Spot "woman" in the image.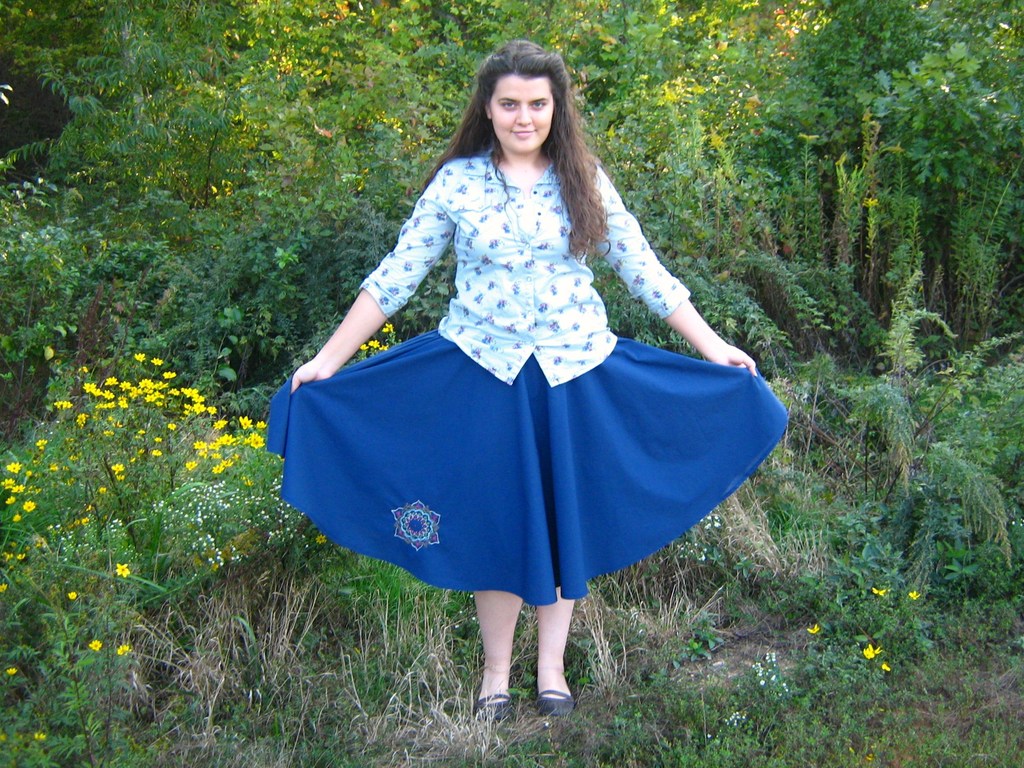
"woman" found at {"x1": 265, "y1": 35, "x2": 778, "y2": 703}.
